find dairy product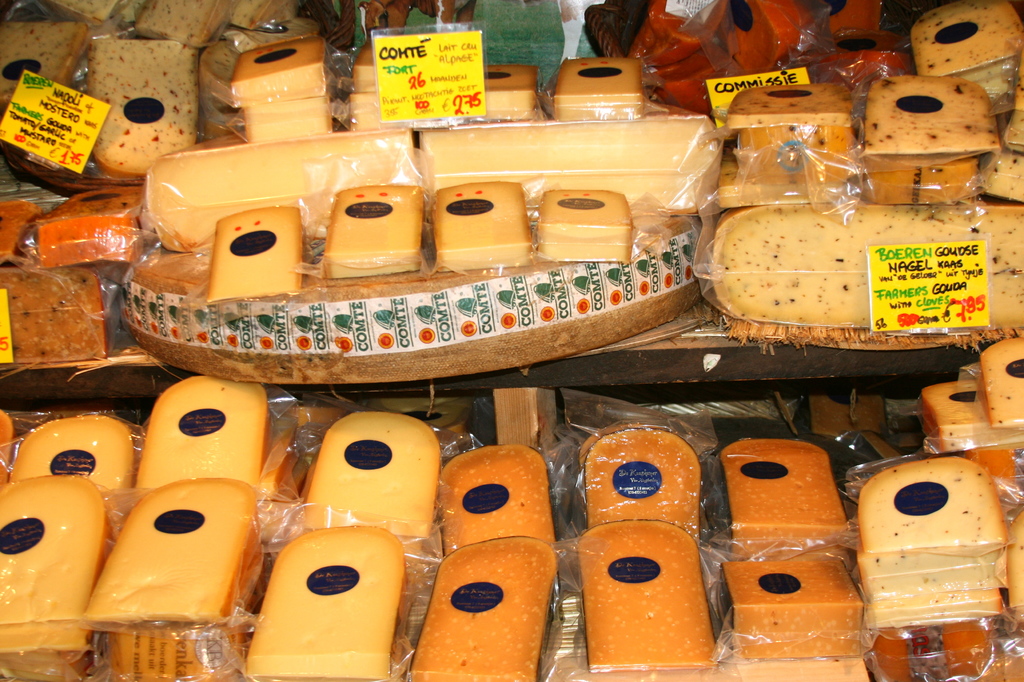
(18, 411, 131, 506)
